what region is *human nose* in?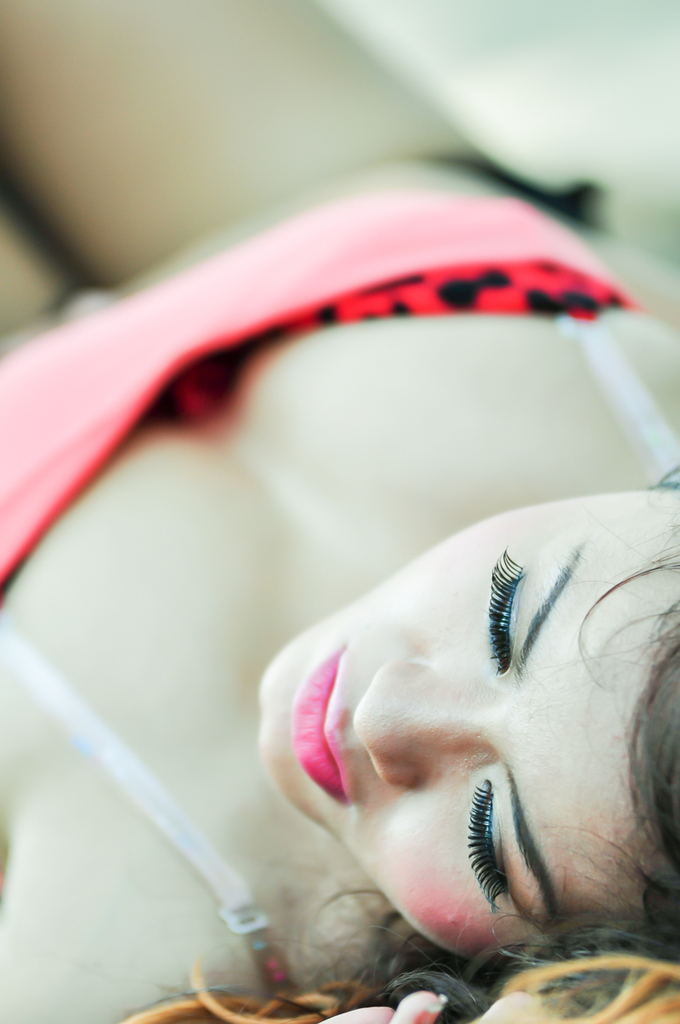
[left=354, top=657, right=486, bottom=789].
